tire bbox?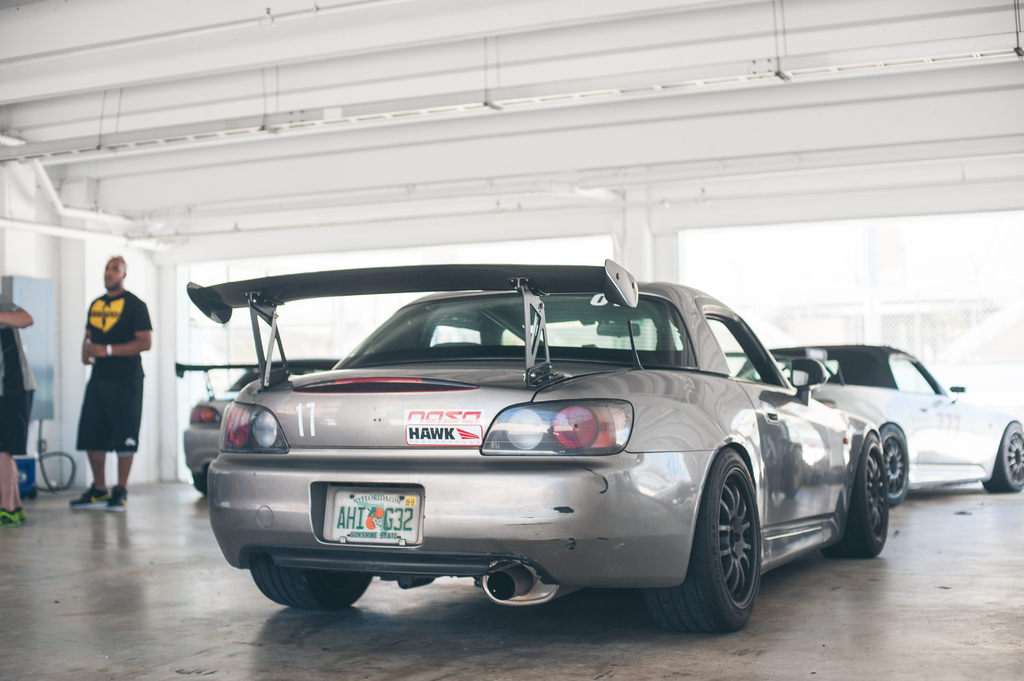
[x1=195, y1=463, x2=212, y2=503]
